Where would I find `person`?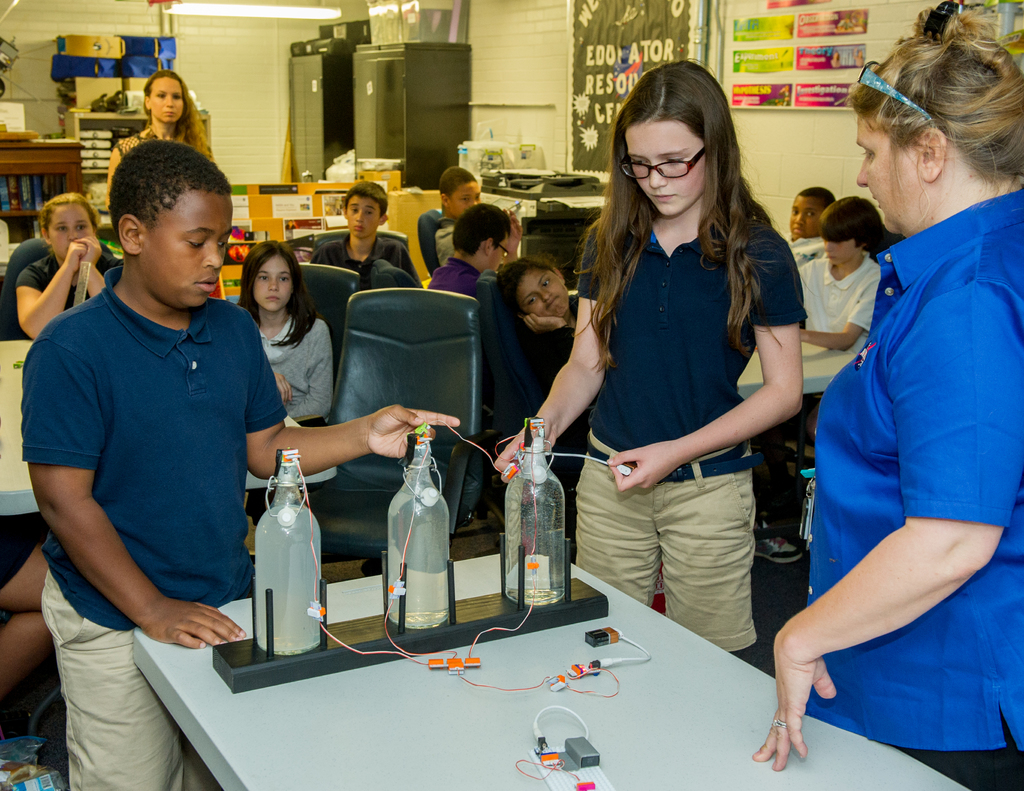
At [left=511, top=250, right=597, bottom=408].
